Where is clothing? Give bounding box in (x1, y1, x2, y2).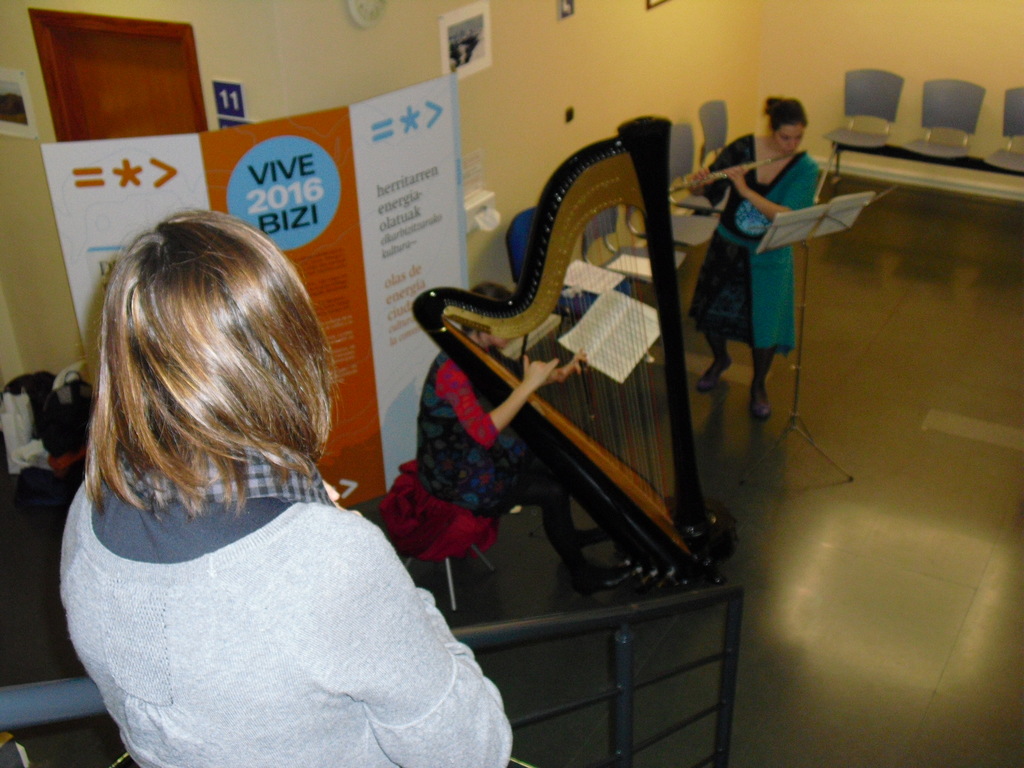
(691, 155, 819, 366).
